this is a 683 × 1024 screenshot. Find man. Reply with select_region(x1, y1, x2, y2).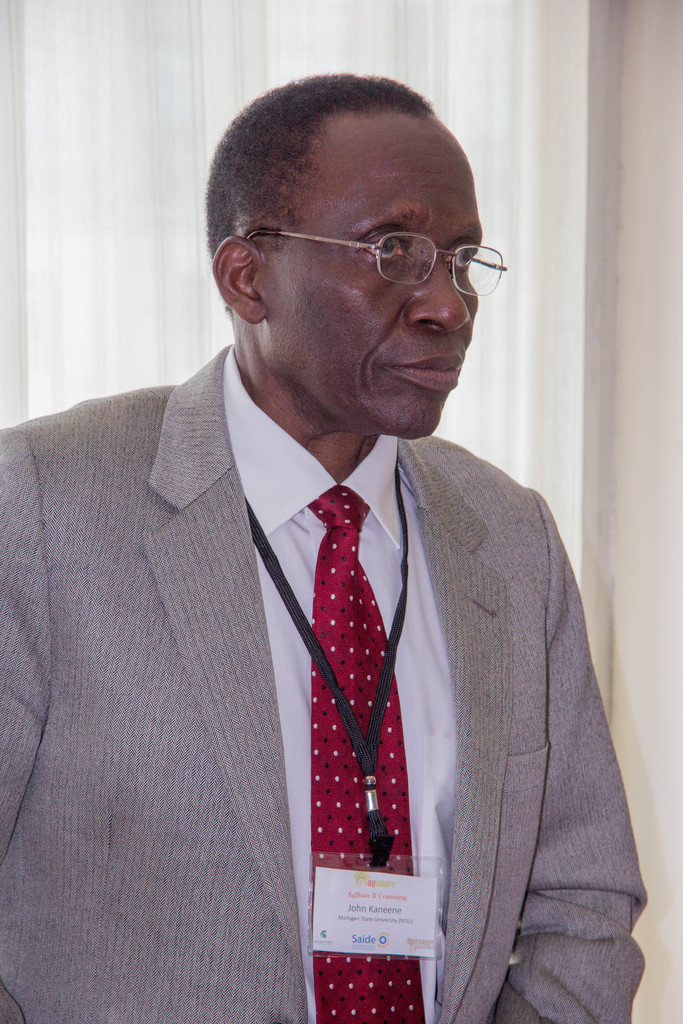
select_region(53, 111, 660, 995).
